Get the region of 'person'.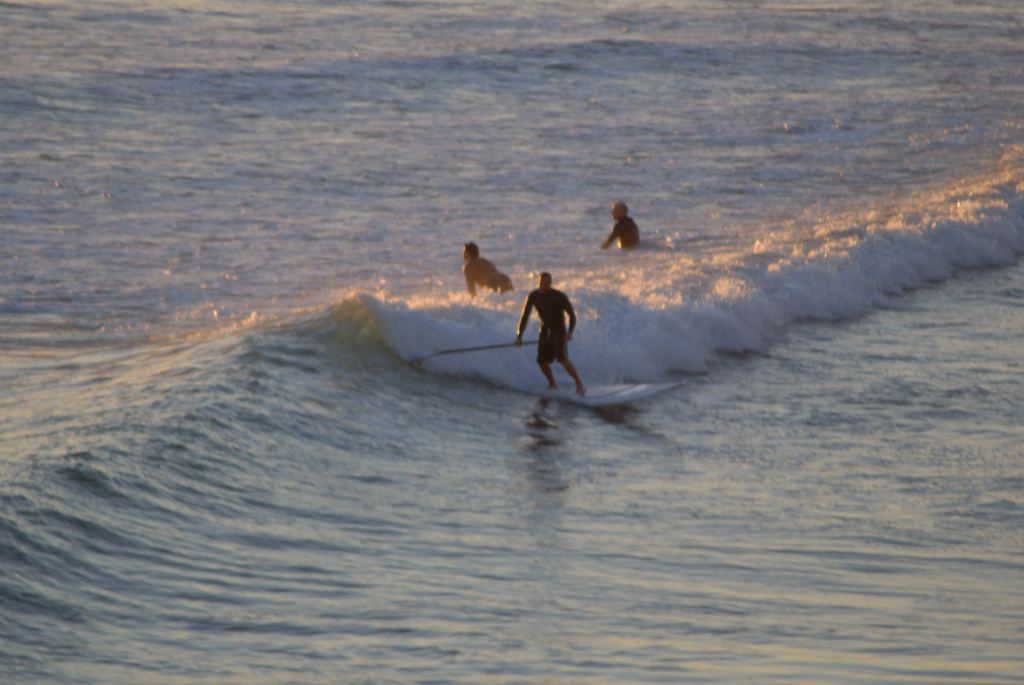
(595,195,643,260).
